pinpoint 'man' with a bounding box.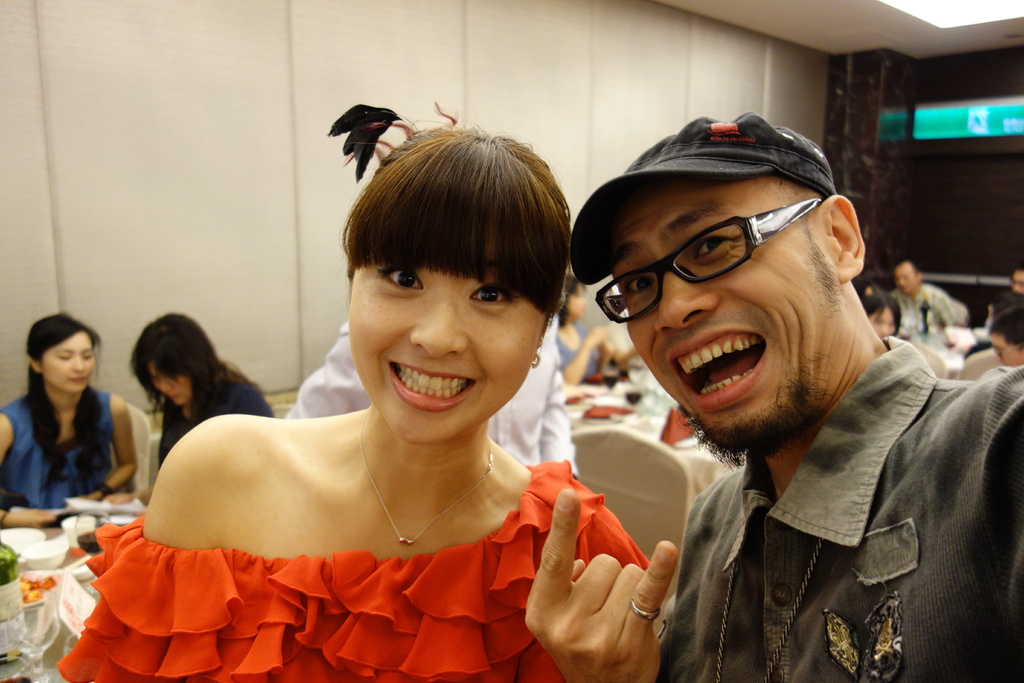
{"x1": 552, "y1": 111, "x2": 1023, "y2": 680}.
